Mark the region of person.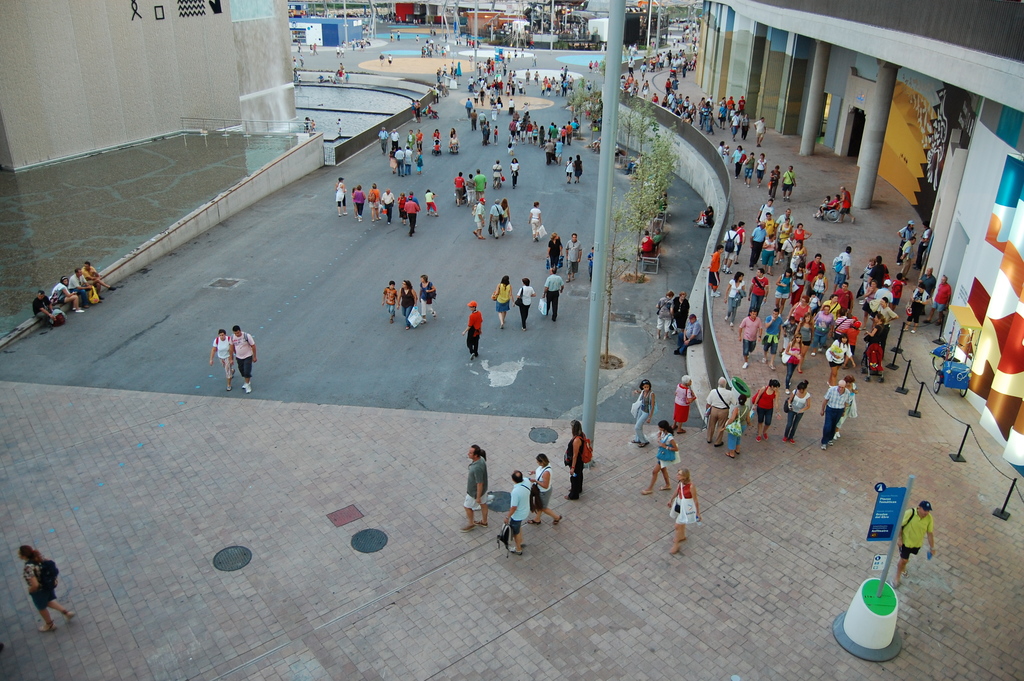
Region: (left=658, top=53, right=667, bottom=70).
